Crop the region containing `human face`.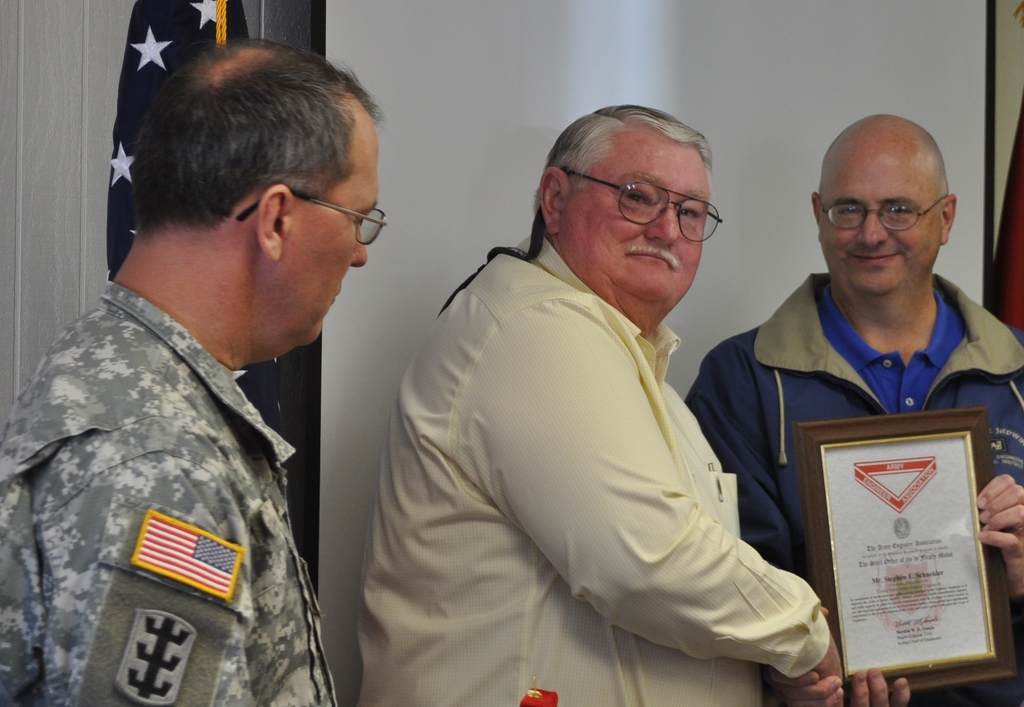
Crop region: 570,132,713,300.
